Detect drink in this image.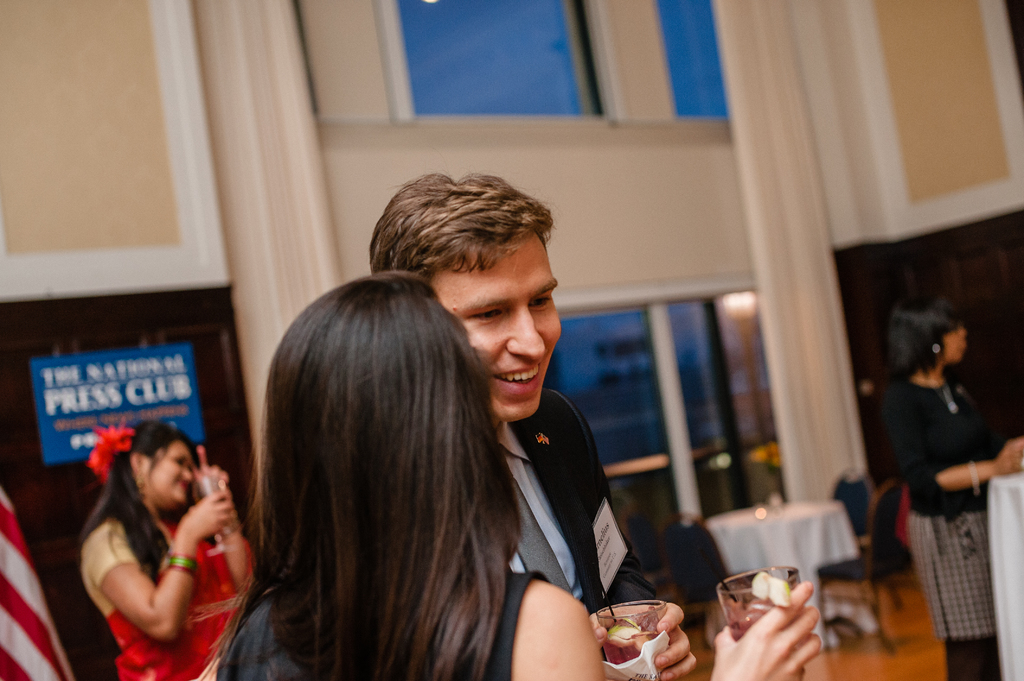
Detection: <bbox>609, 617, 664, 680</bbox>.
